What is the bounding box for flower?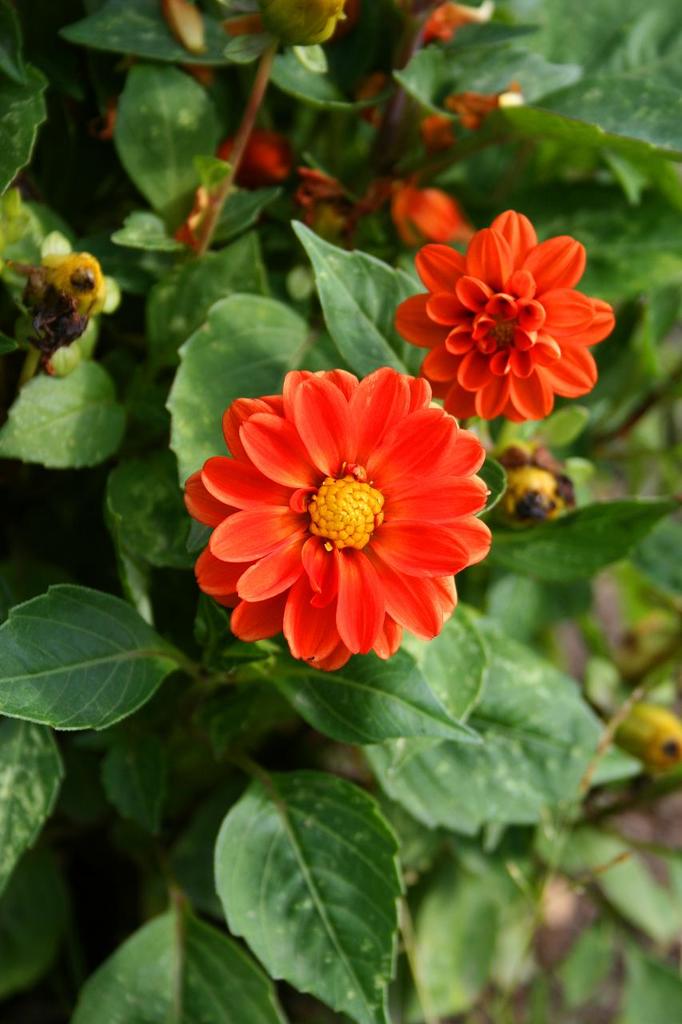
(193,370,489,659).
